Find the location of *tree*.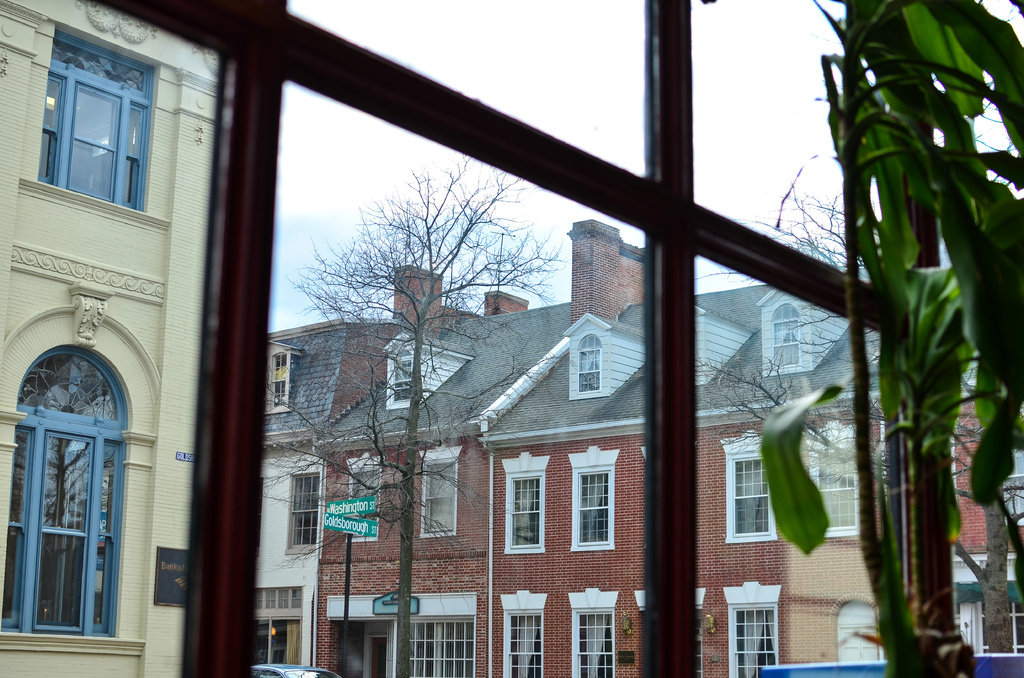
Location: 258 170 576 677.
